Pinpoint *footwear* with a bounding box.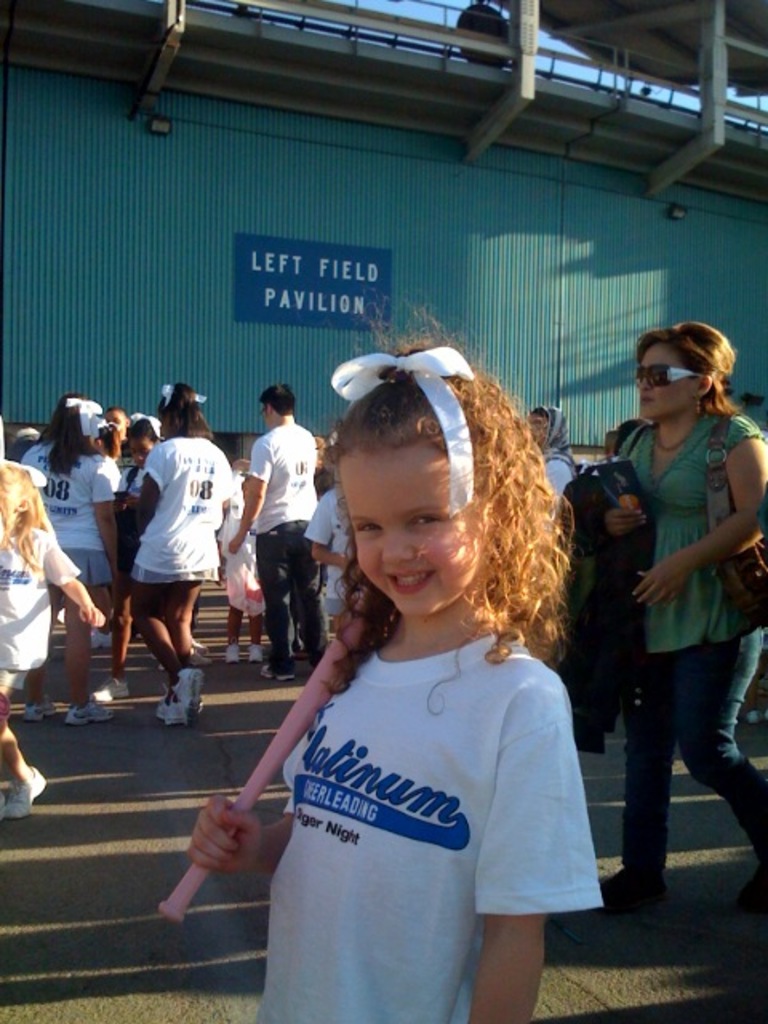
<region>154, 688, 186, 728</region>.
